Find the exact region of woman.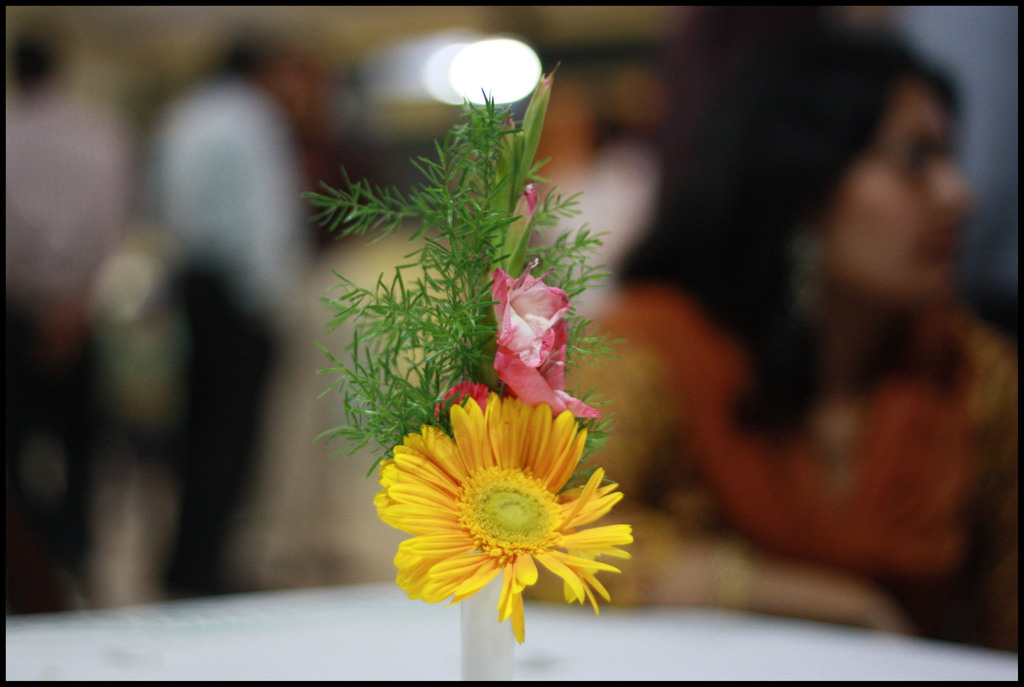
Exact region: crop(514, 28, 1020, 644).
